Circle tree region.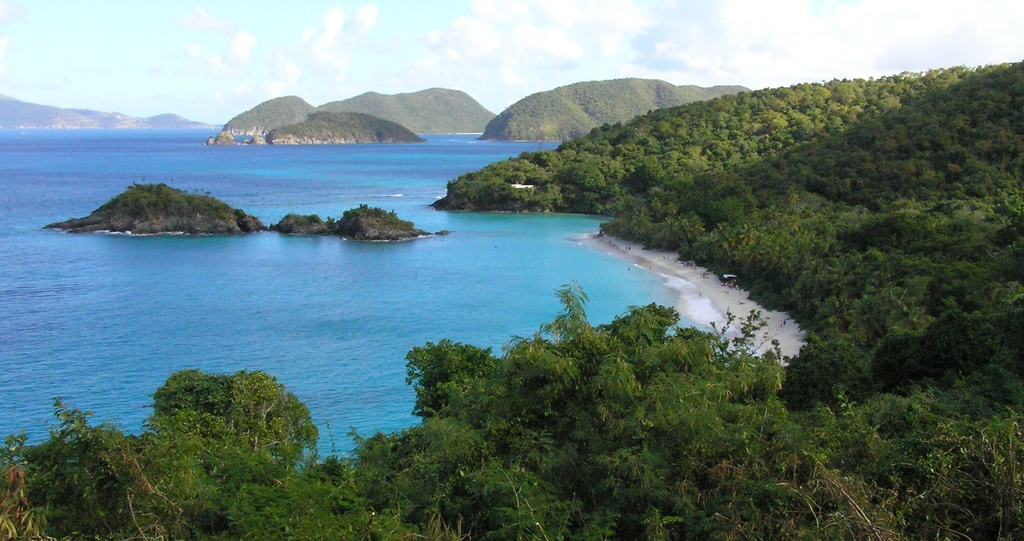
Region: <region>329, 202, 431, 254</region>.
